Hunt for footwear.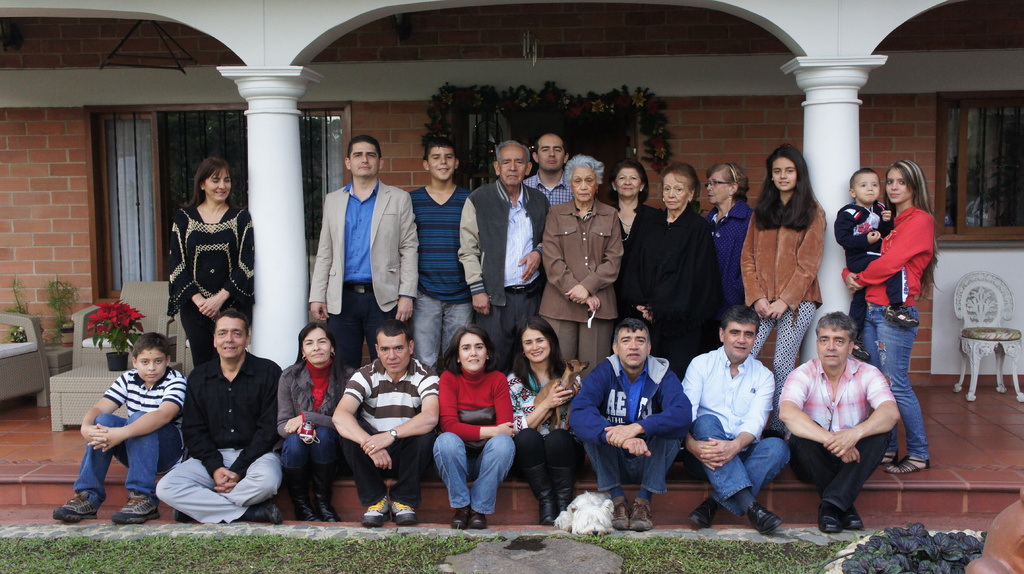
Hunted down at locate(746, 505, 783, 536).
